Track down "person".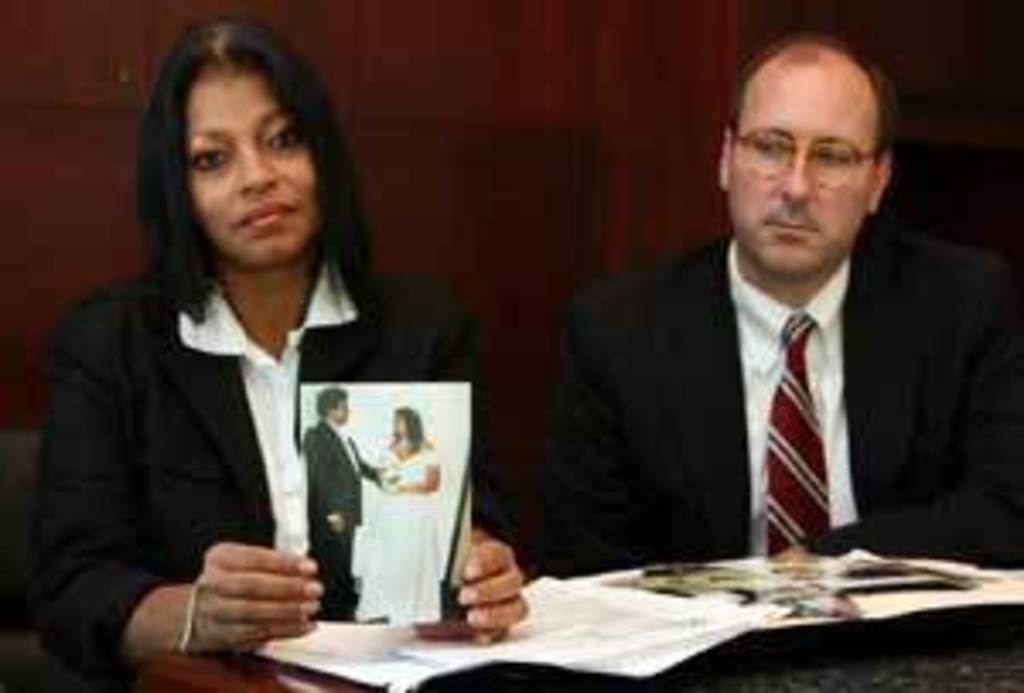
Tracked to bbox=(352, 406, 444, 621).
